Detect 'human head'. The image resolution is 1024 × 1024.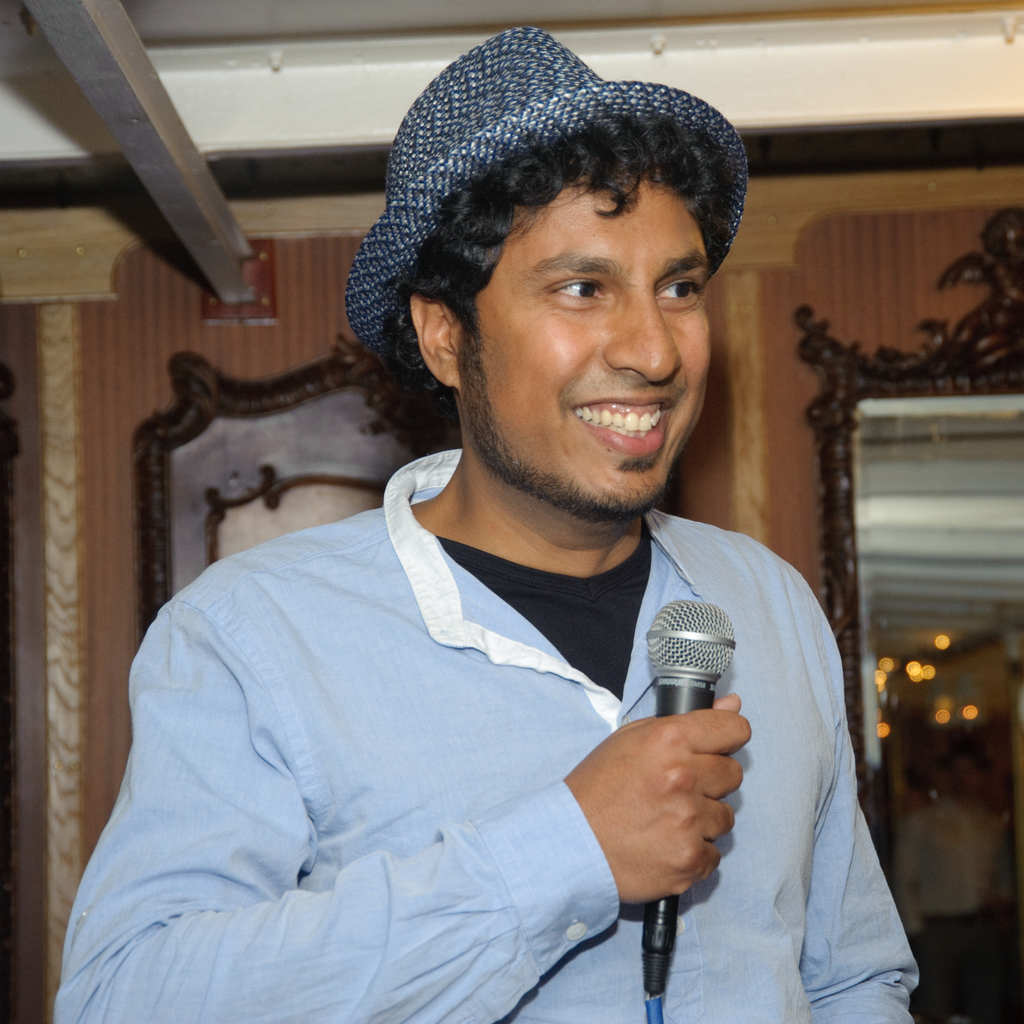
detection(381, 99, 756, 495).
